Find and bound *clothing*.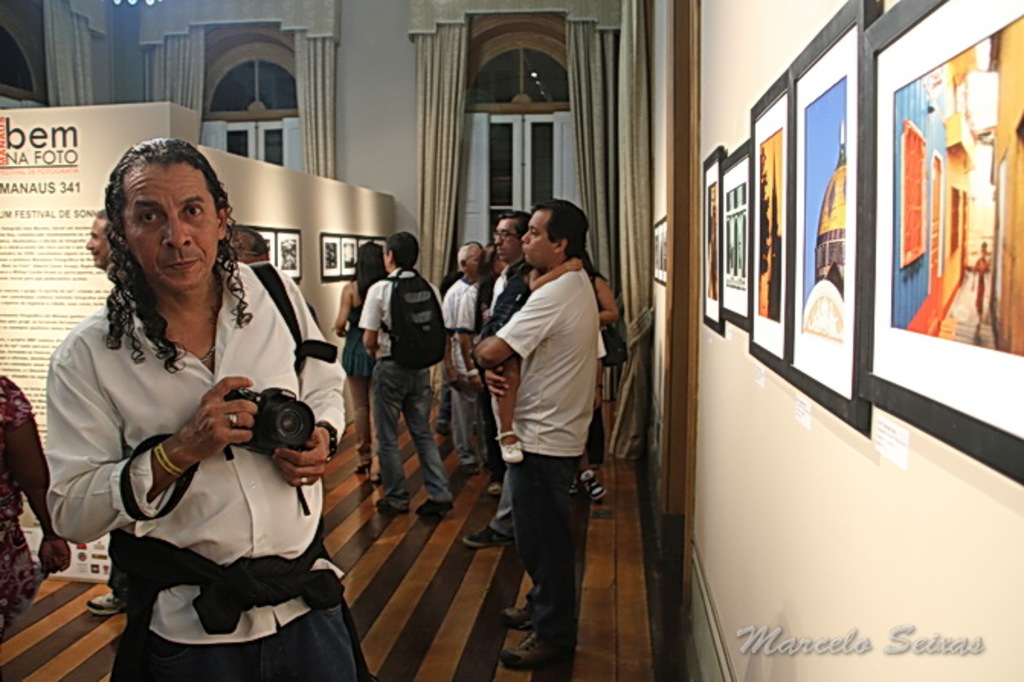
Bound: bbox=(46, 261, 336, 680).
